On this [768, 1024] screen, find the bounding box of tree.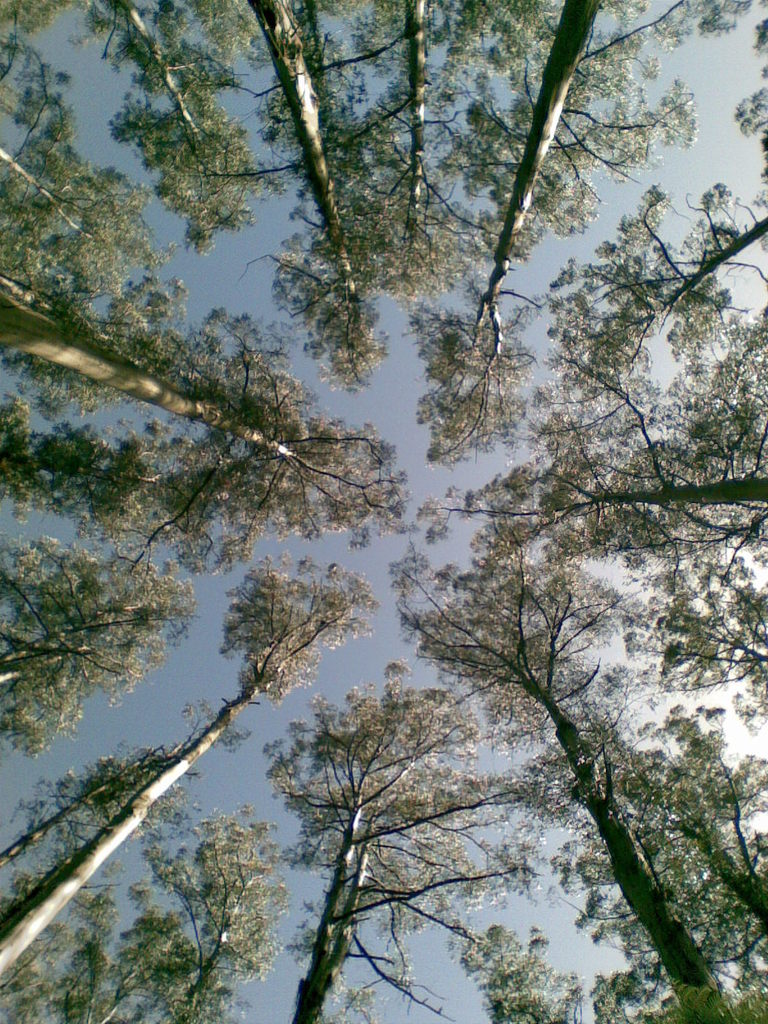
Bounding box: <region>31, 804, 295, 1023</region>.
